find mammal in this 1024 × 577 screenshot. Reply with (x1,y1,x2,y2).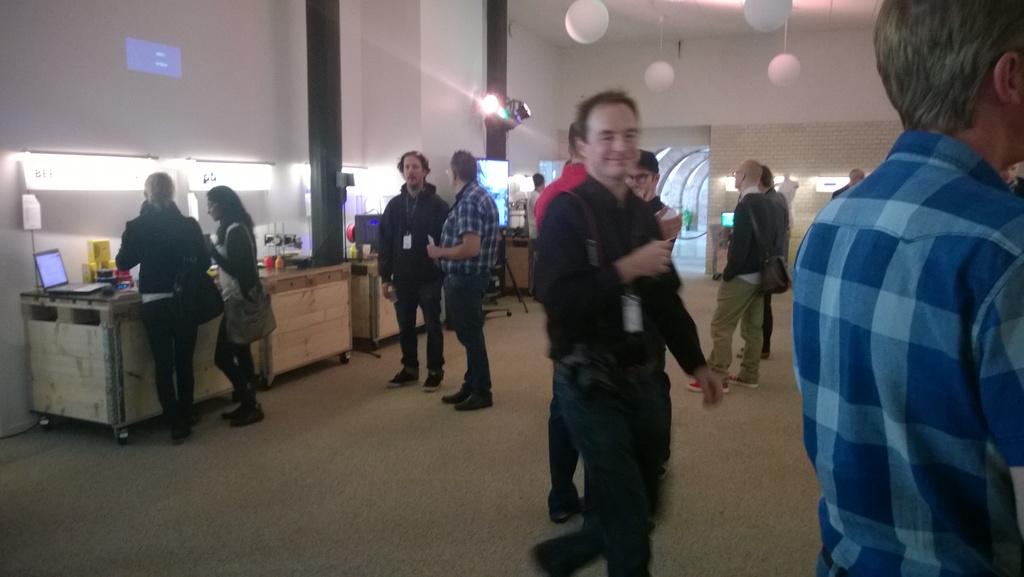
(421,147,504,410).
